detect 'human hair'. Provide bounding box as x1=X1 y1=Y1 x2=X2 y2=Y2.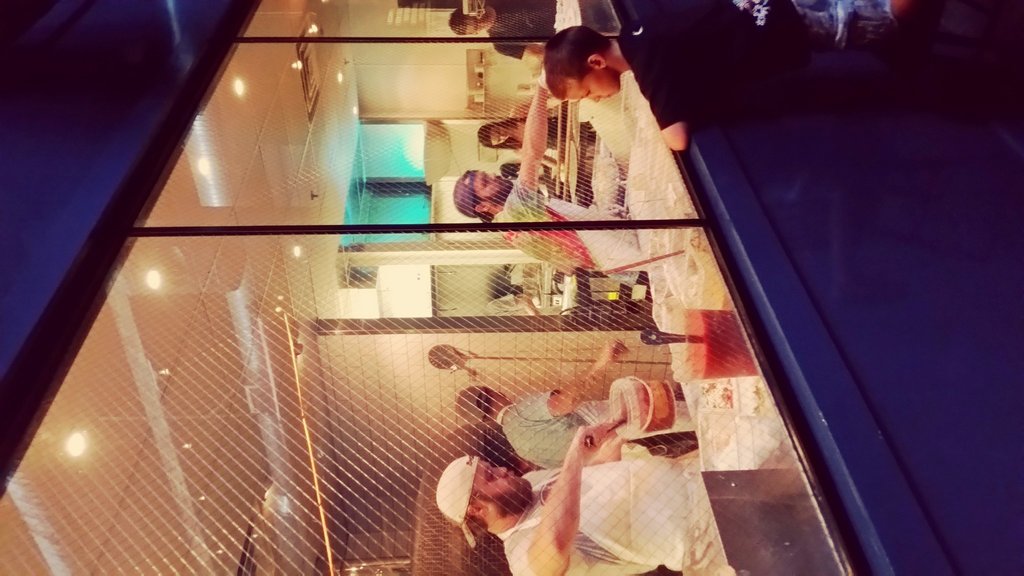
x1=454 y1=387 x2=495 y2=428.
